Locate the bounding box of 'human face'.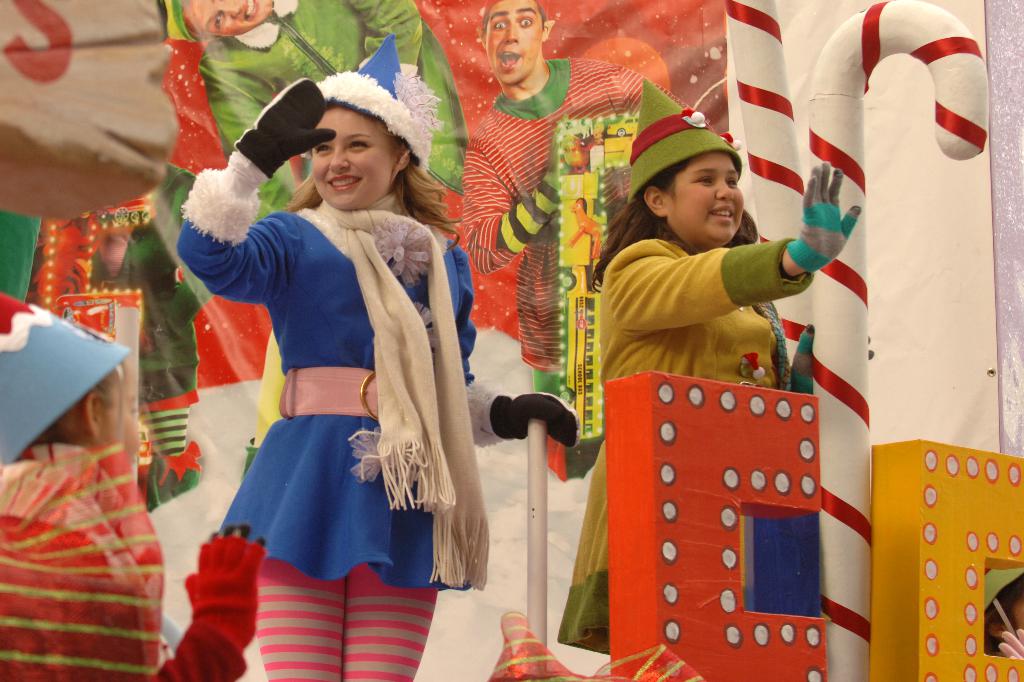
Bounding box: <region>664, 152, 745, 250</region>.
